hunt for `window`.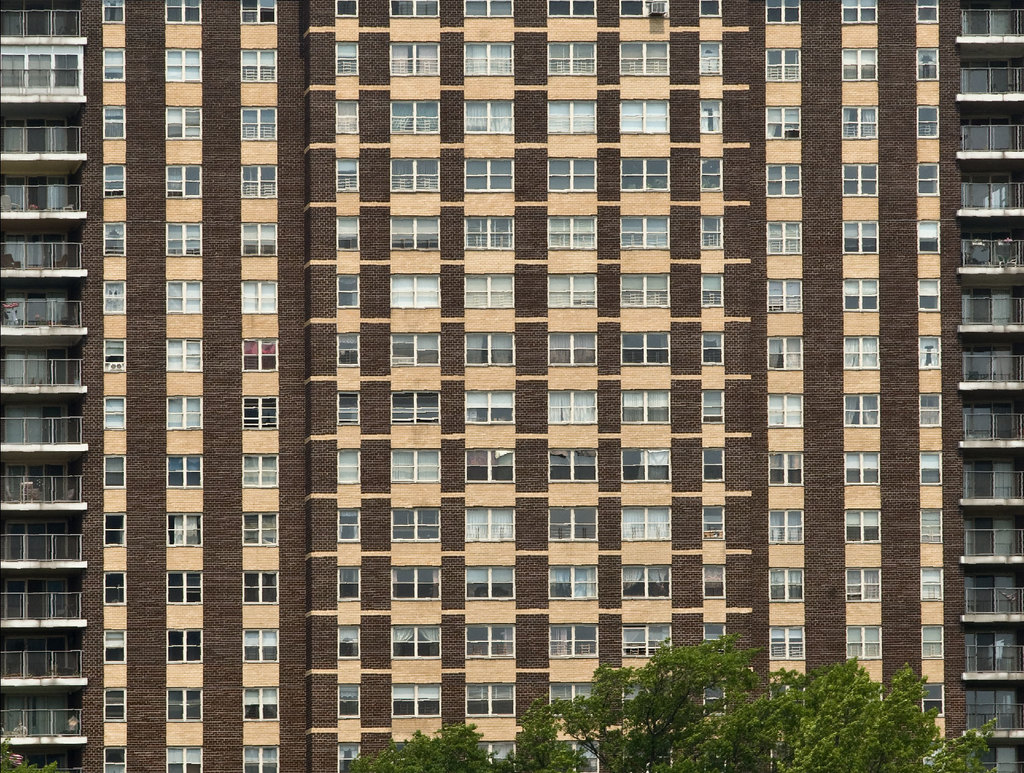
Hunted down at box=[390, 219, 442, 251].
